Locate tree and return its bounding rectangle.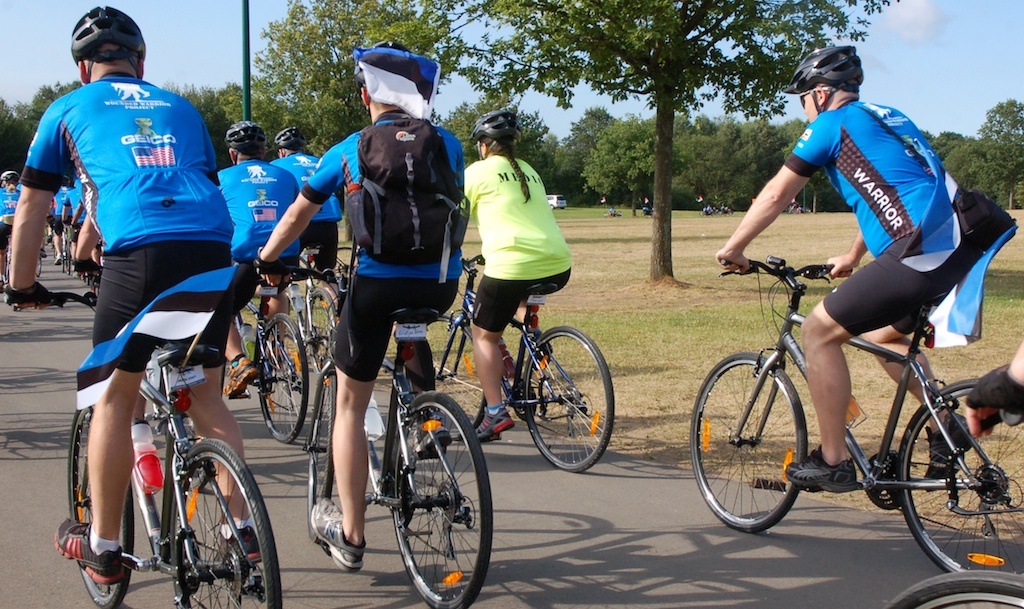
bbox=[442, 92, 549, 185].
